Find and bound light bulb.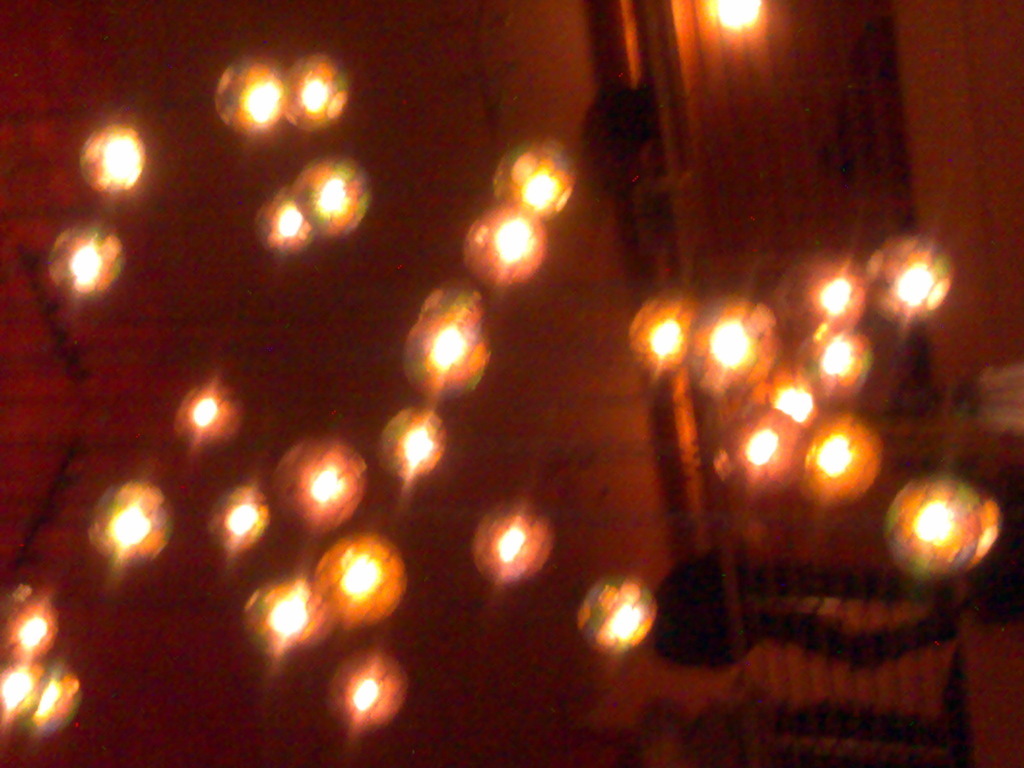
Bound: <region>102, 127, 140, 187</region>.
